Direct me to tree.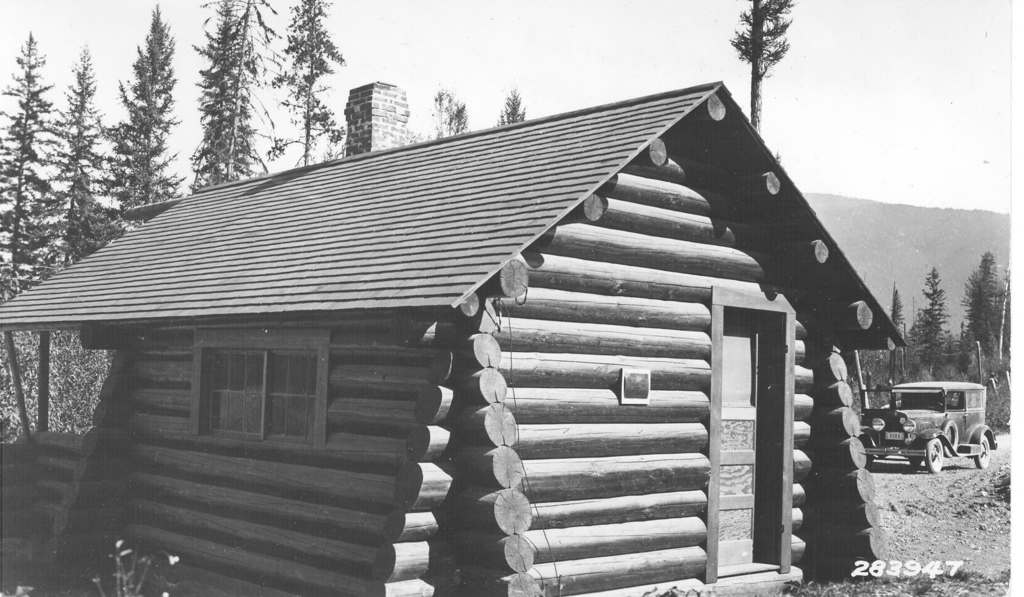
Direction: bbox(110, 3, 180, 222).
